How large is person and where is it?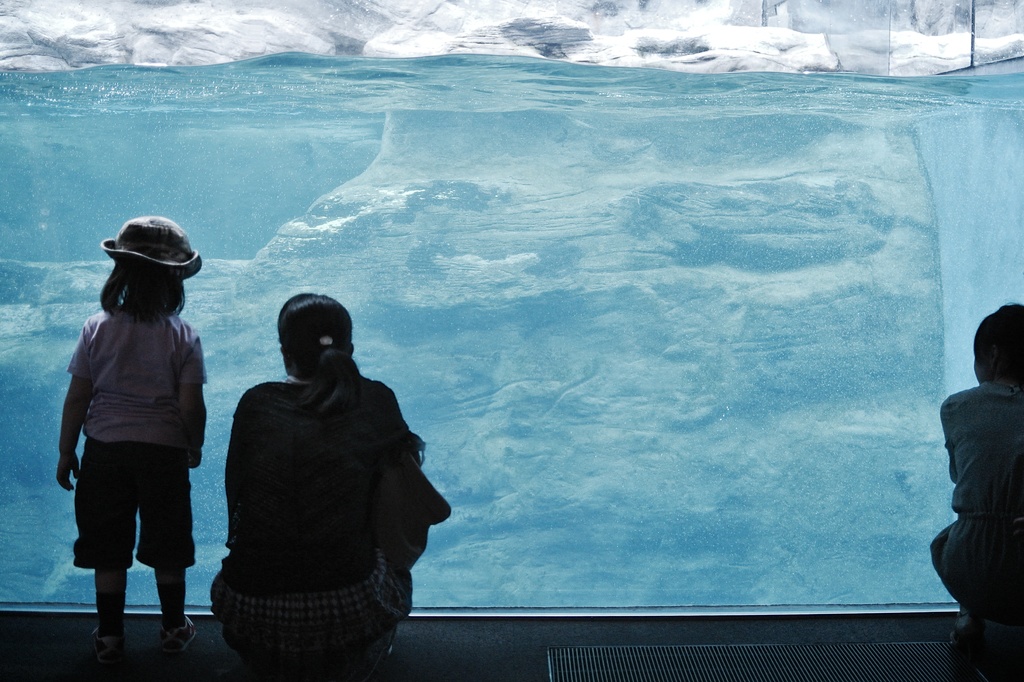
Bounding box: bbox=(57, 230, 204, 645).
